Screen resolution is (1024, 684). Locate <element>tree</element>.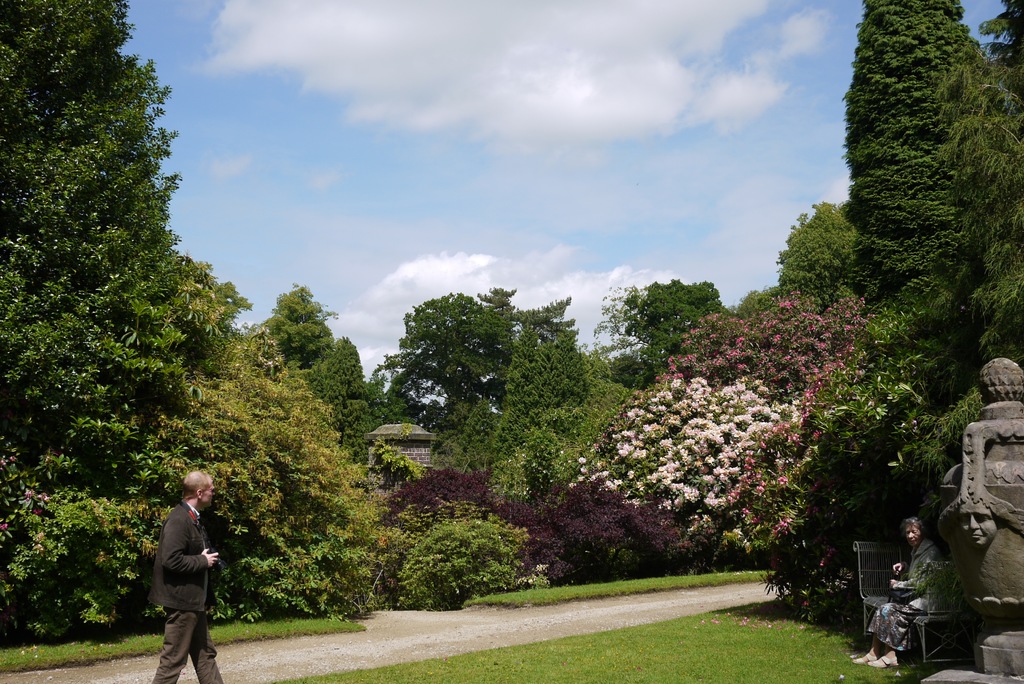
[492,331,609,464].
